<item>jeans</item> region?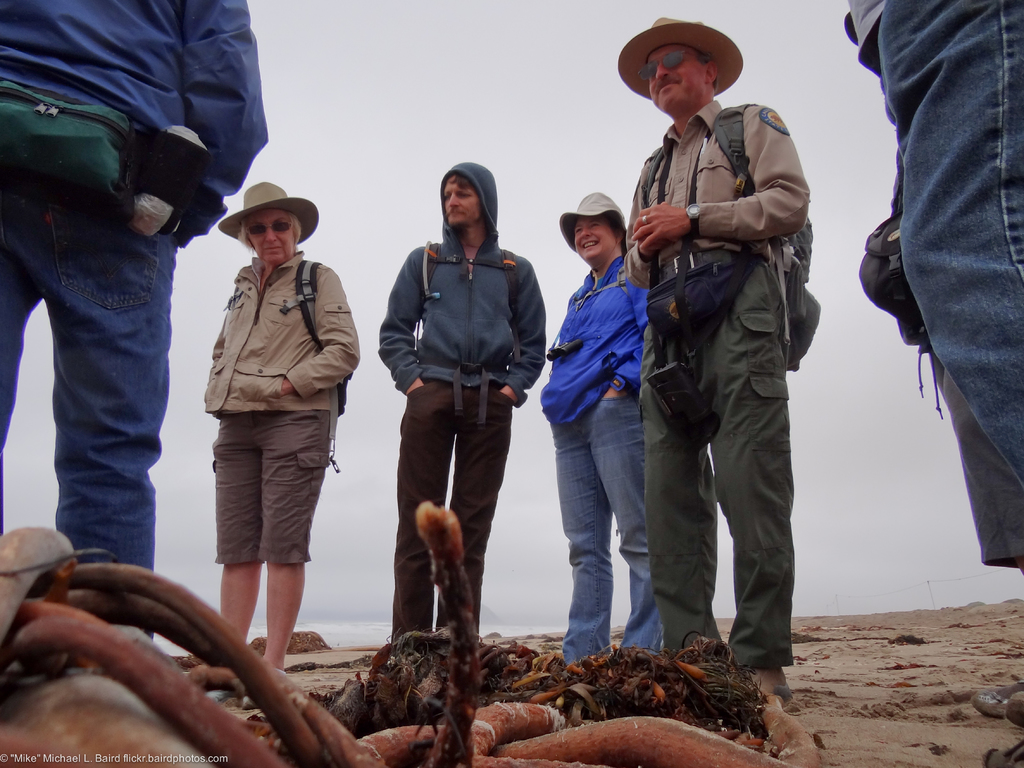
{"left": 886, "top": 0, "right": 1023, "bottom": 487}
